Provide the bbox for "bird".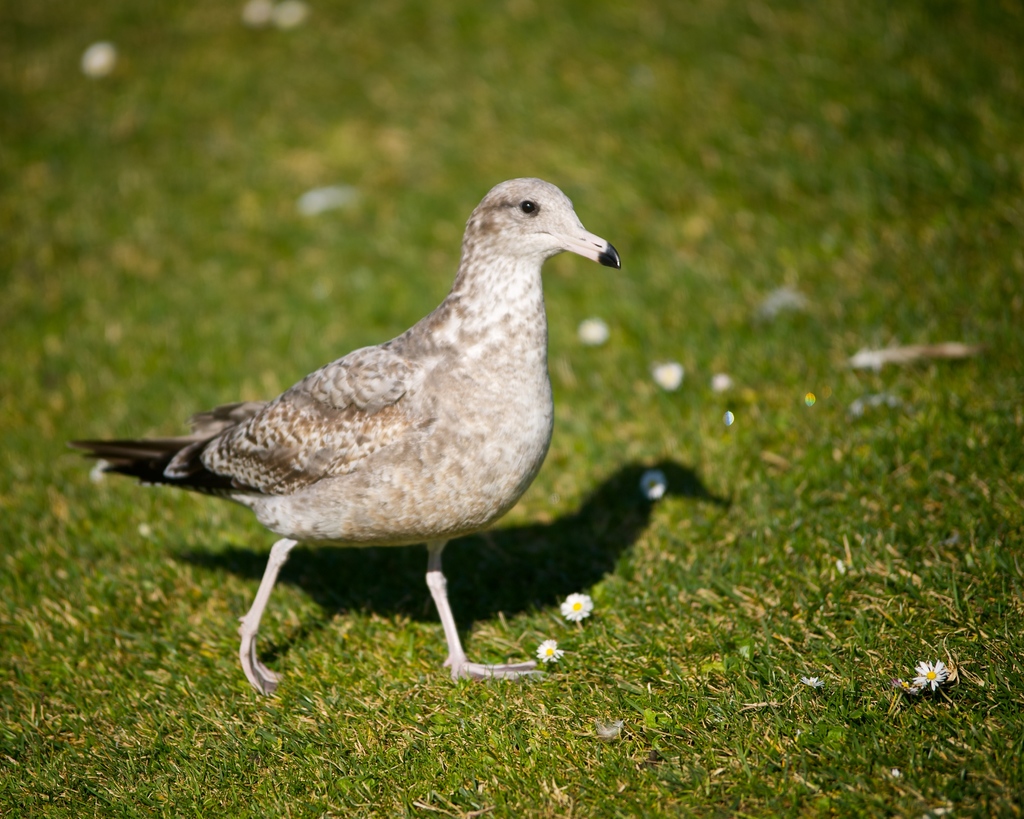
54,174,628,687.
